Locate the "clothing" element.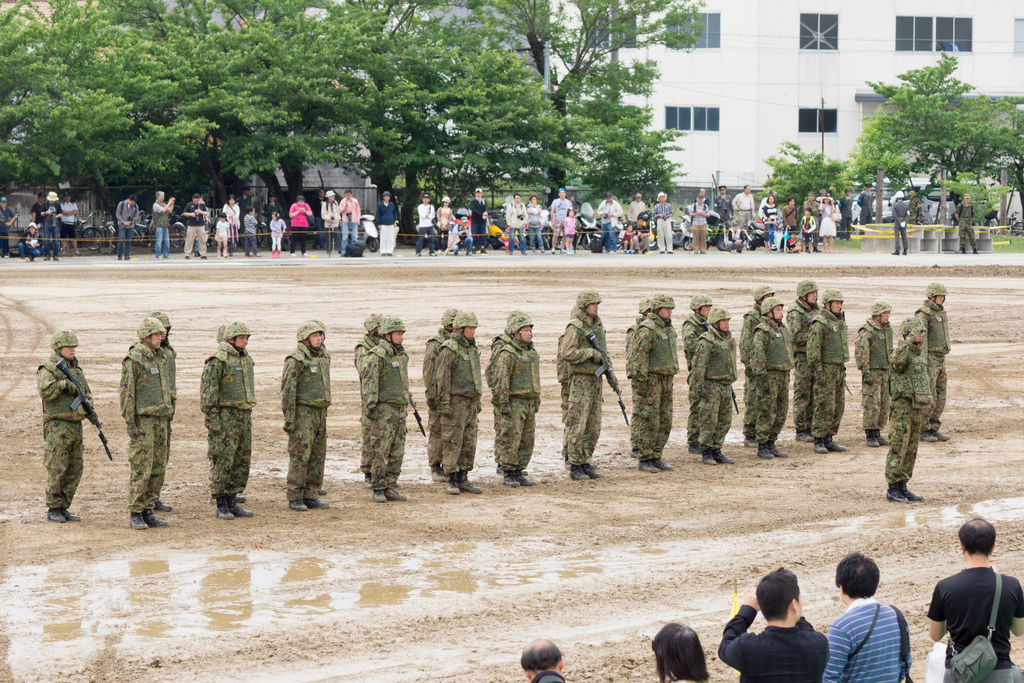
Element bbox: 375:201:397:252.
